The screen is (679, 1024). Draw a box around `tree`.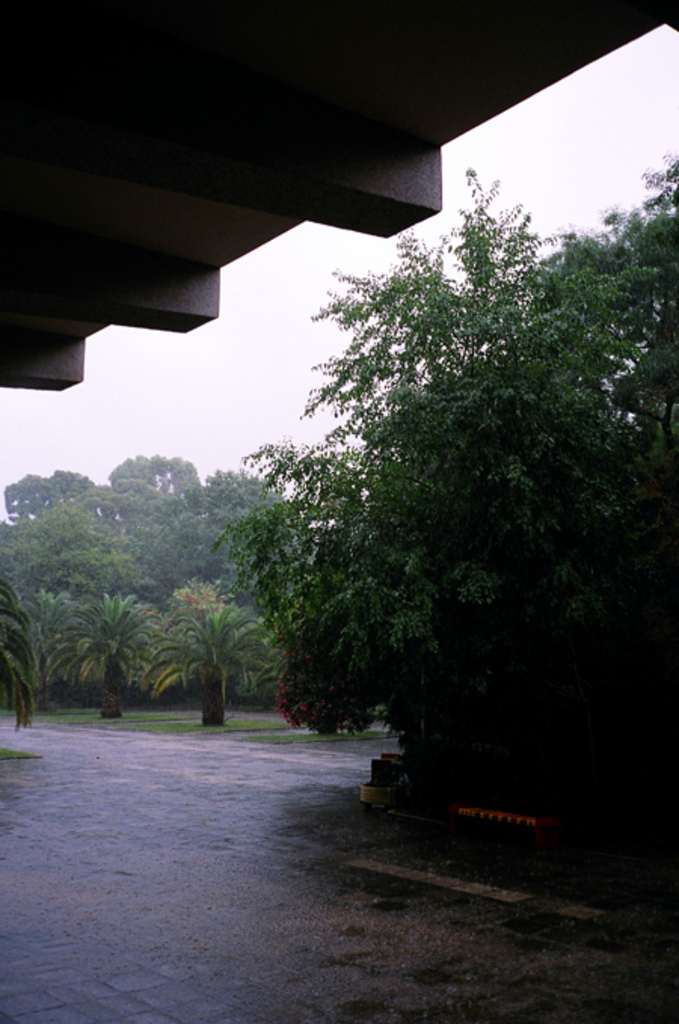
box(0, 578, 42, 734).
